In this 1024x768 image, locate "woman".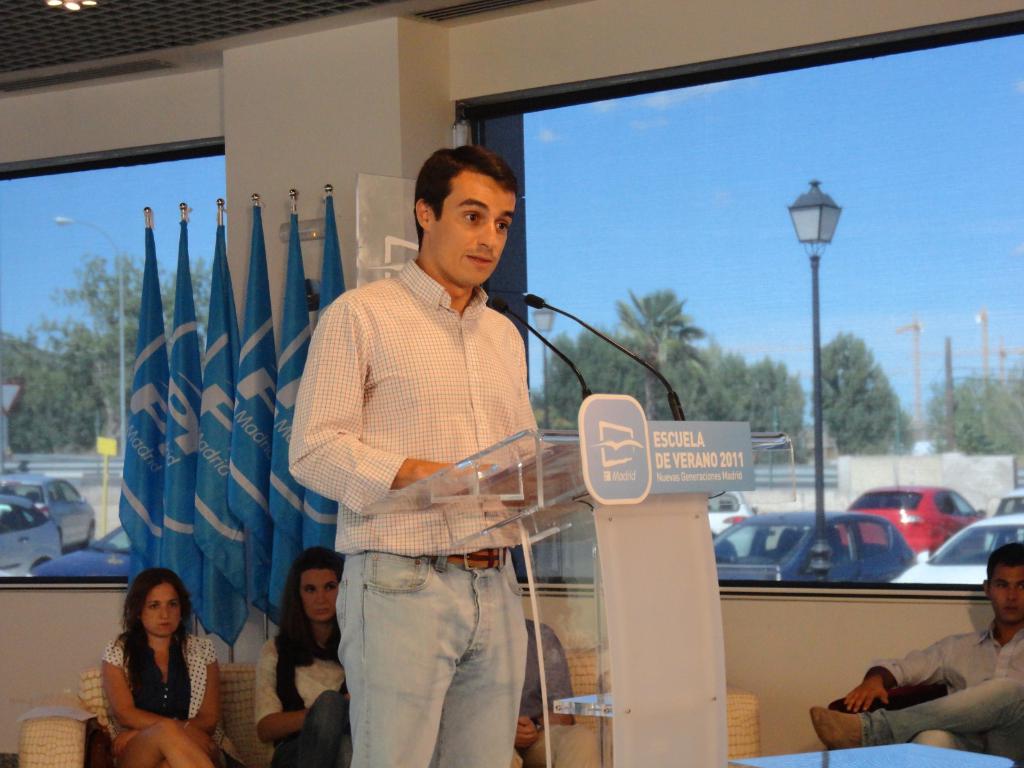
Bounding box: (74, 577, 218, 758).
